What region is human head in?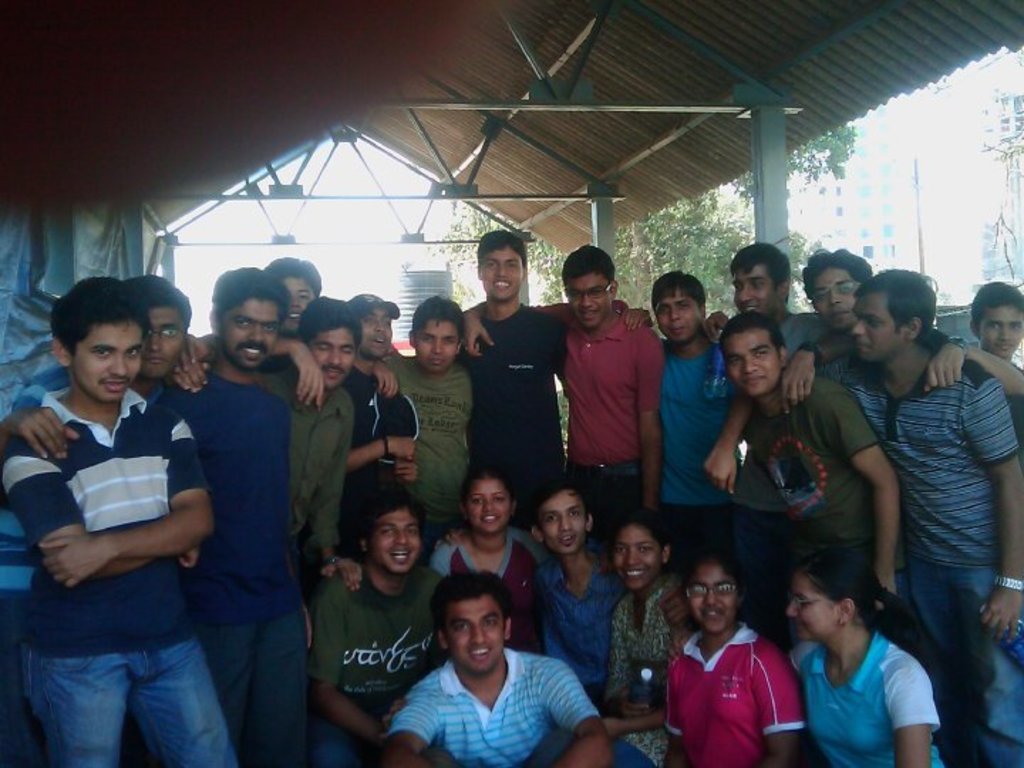
l=727, t=242, r=796, b=314.
